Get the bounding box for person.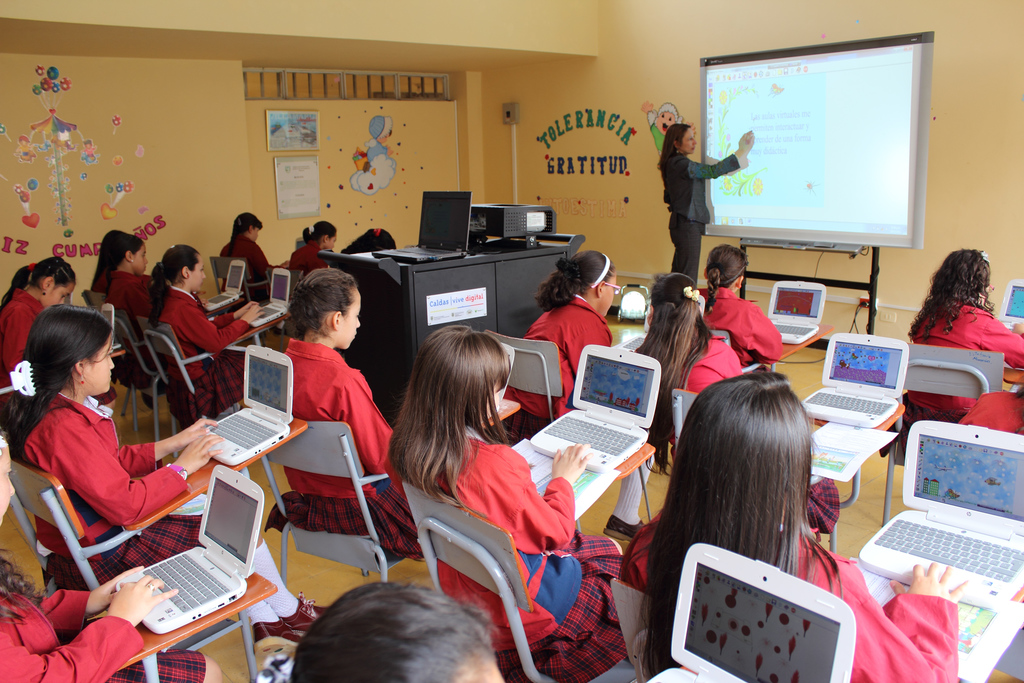
x1=671, y1=120, x2=739, y2=257.
